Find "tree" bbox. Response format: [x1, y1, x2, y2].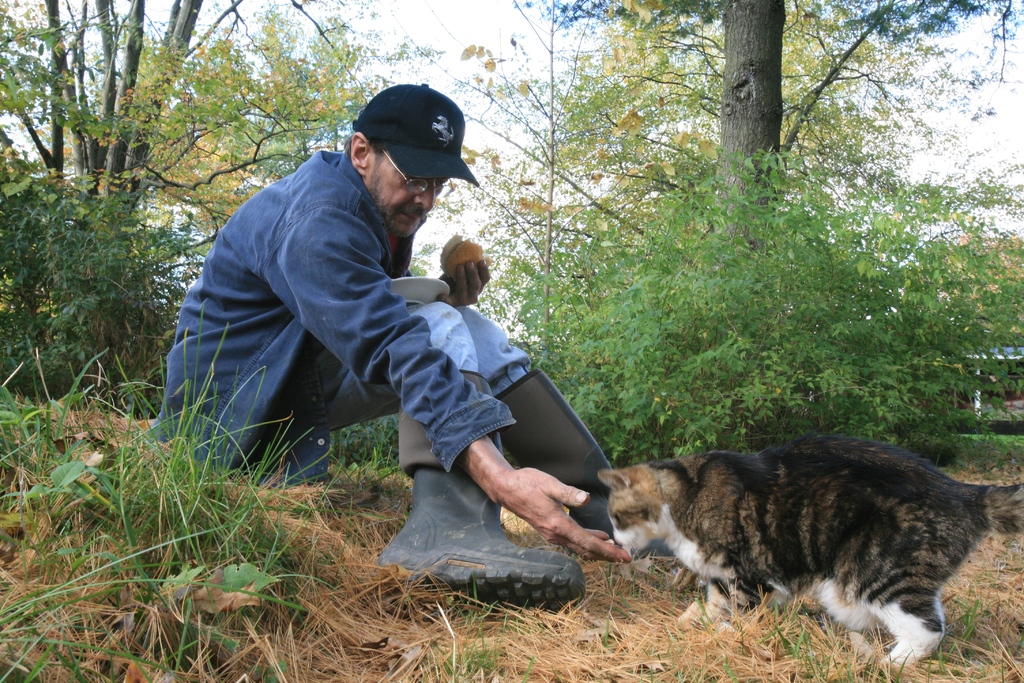
[11, 10, 217, 461].
